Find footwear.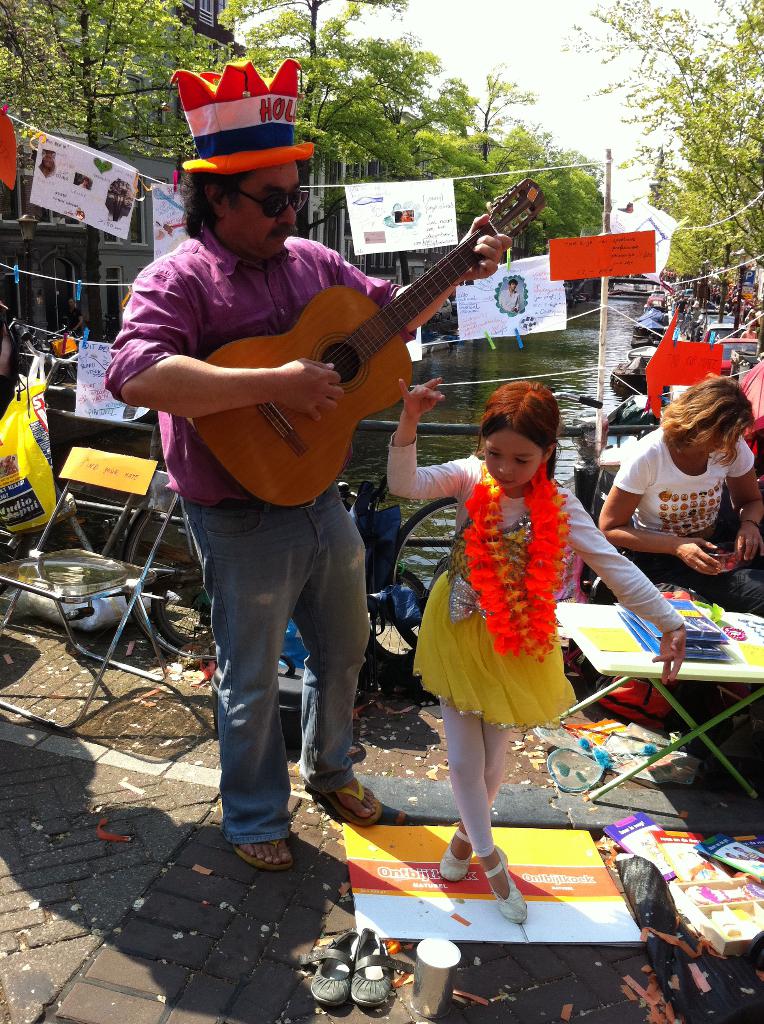
left=234, top=837, right=293, bottom=872.
